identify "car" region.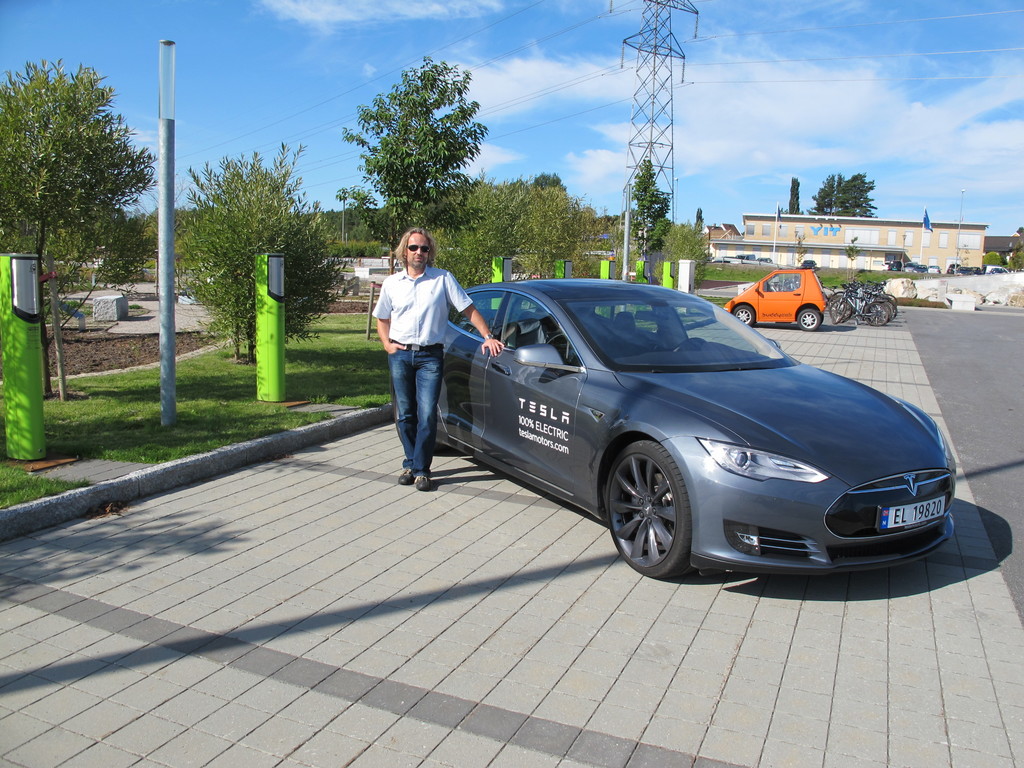
Region: <bbox>722, 264, 829, 333</bbox>.
